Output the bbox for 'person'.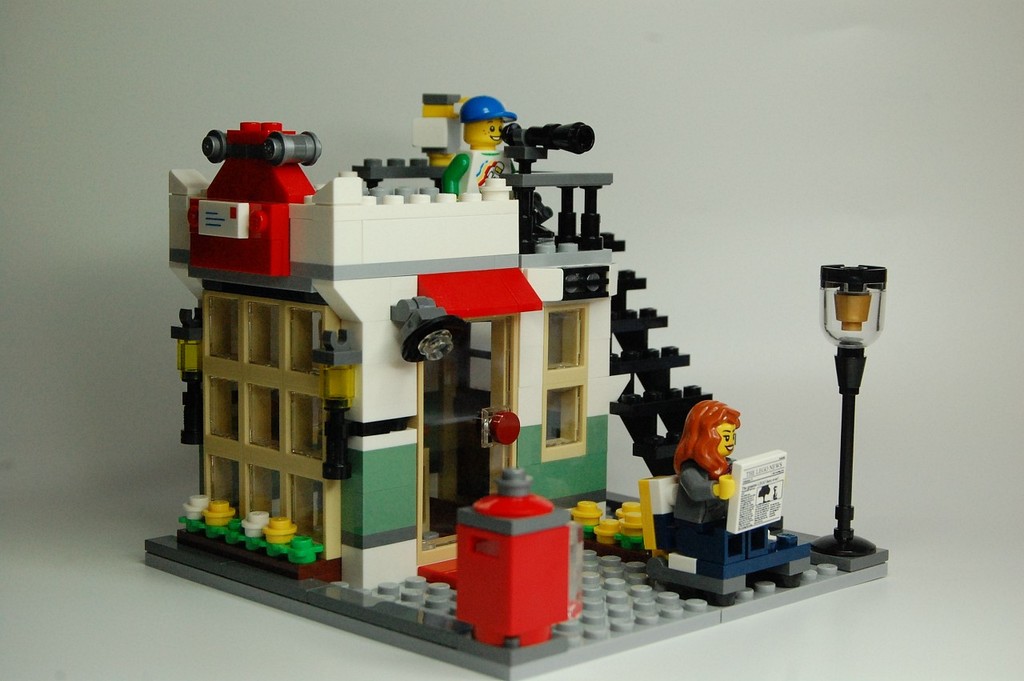
<region>442, 98, 517, 202</region>.
